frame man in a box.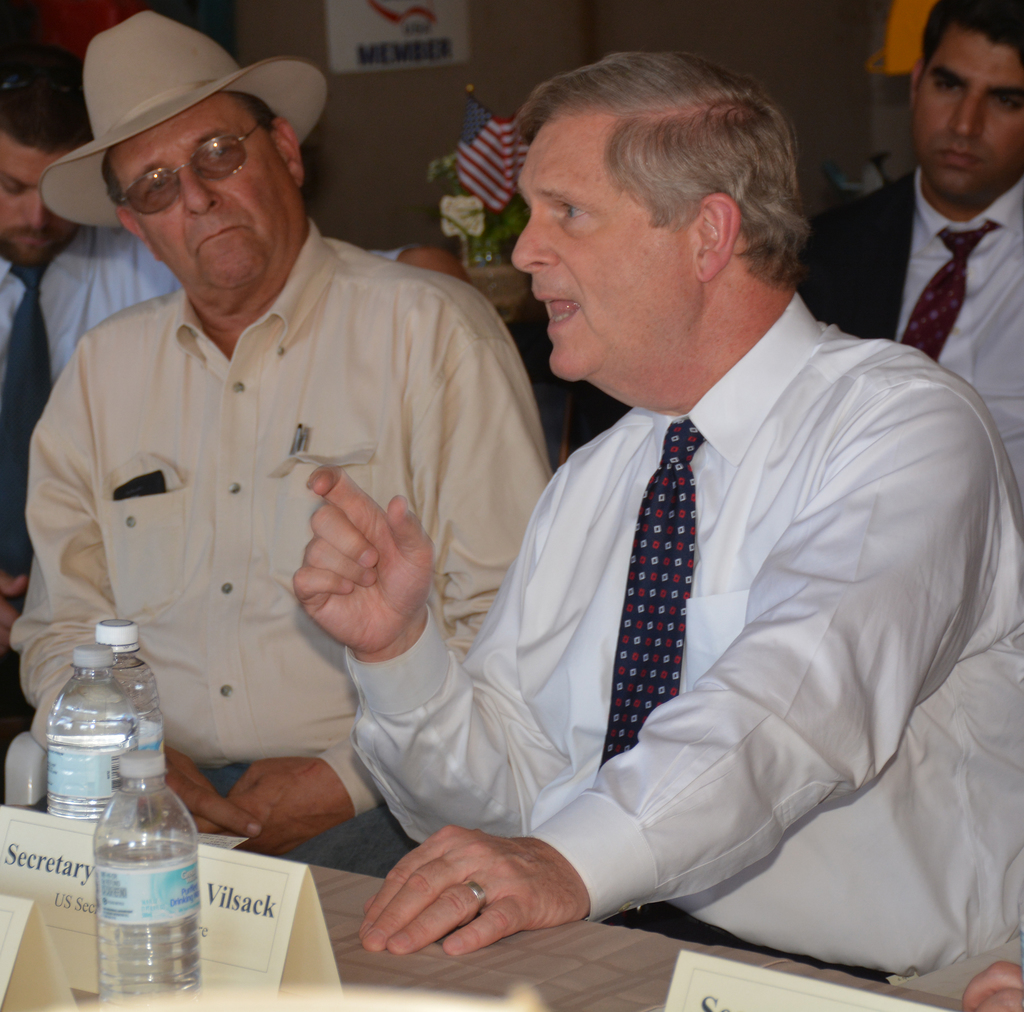
[12,13,547,881].
